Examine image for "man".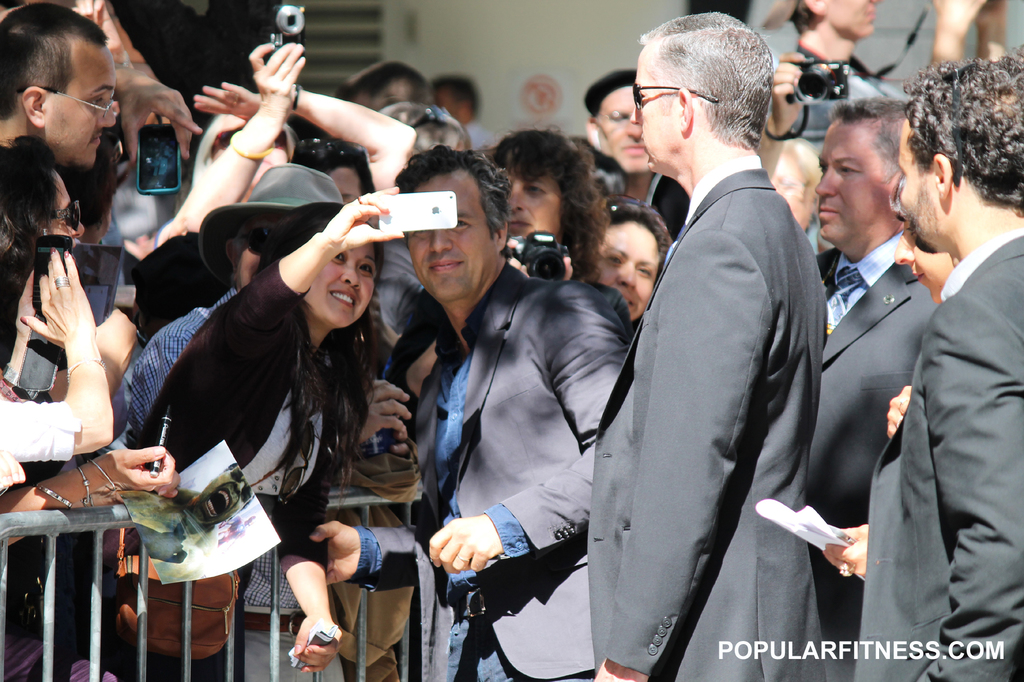
Examination result: 808,97,943,681.
